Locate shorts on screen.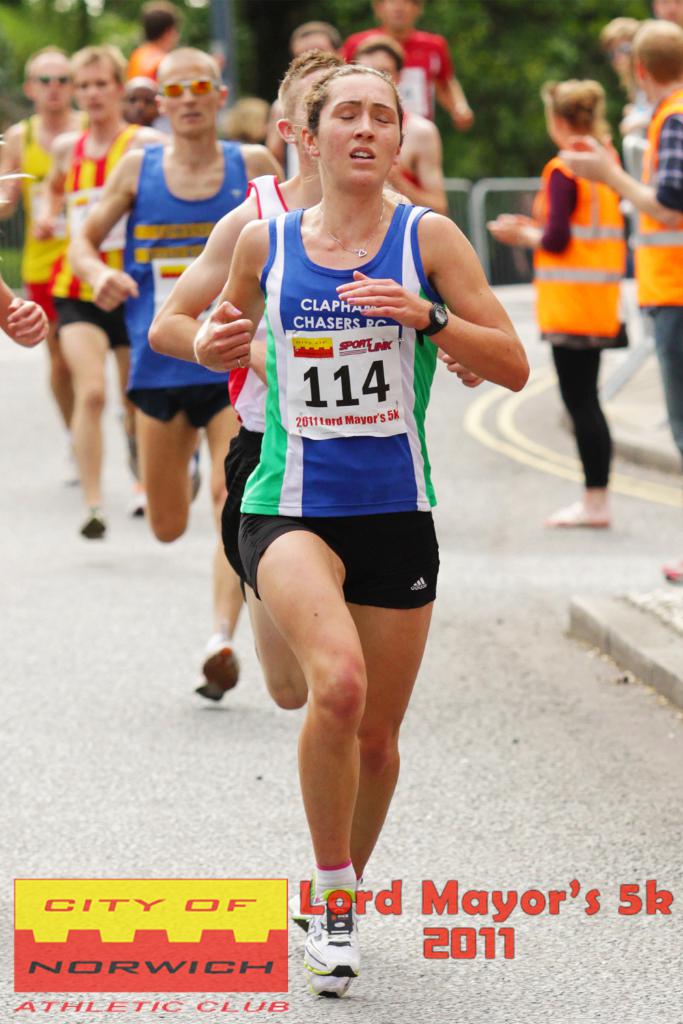
On screen at [x1=242, y1=512, x2=466, y2=602].
